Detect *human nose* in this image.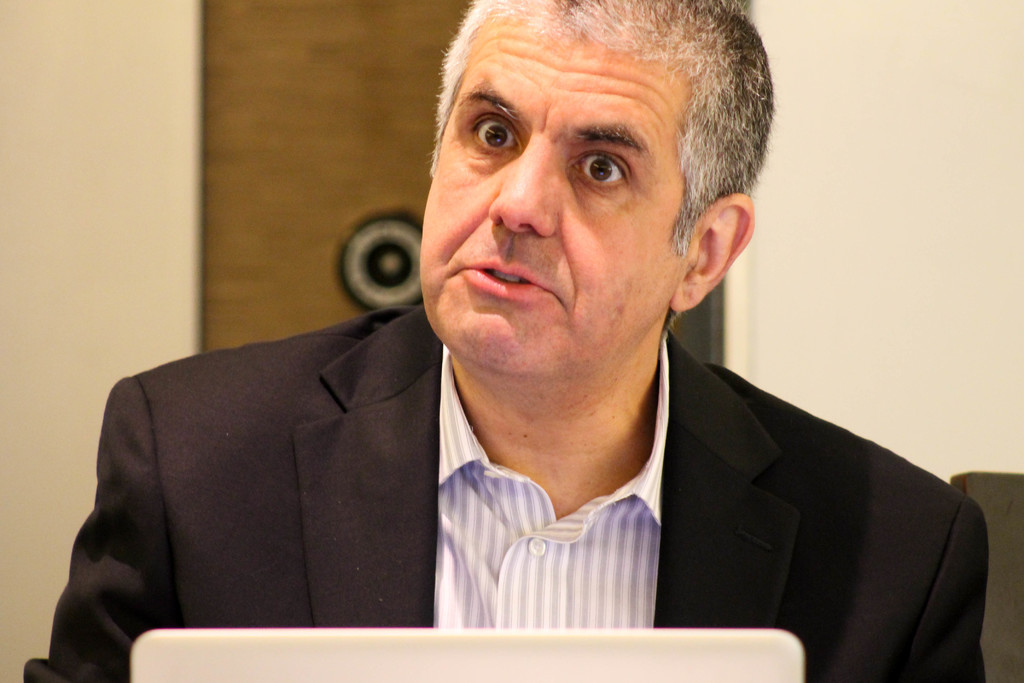
Detection: detection(488, 136, 557, 239).
